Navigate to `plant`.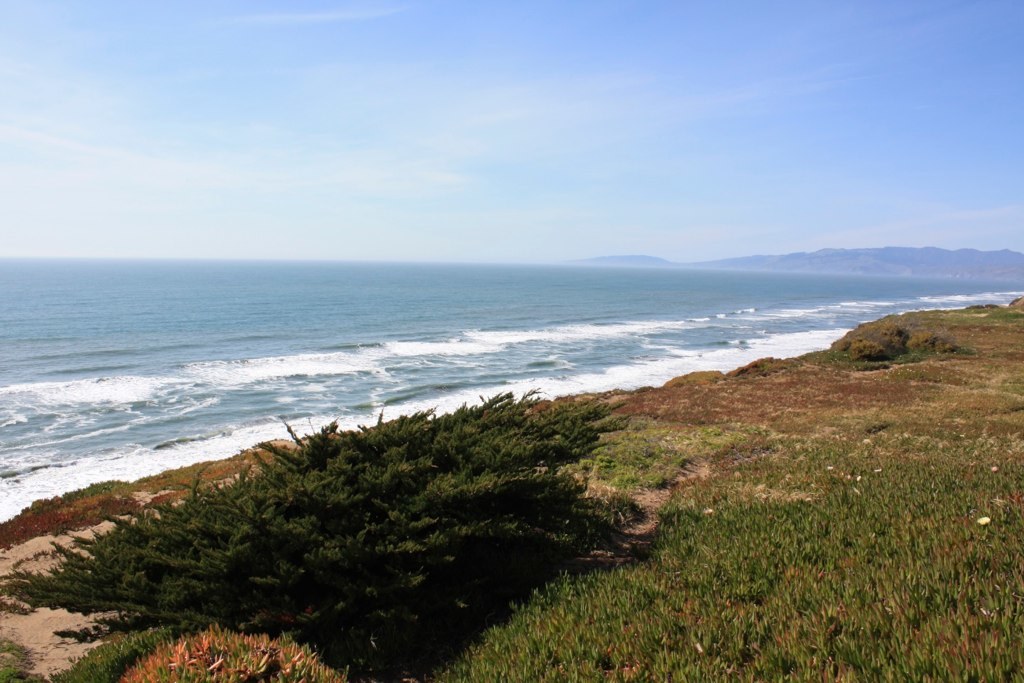
Navigation target: pyautogui.locateOnScreen(0, 388, 691, 576).
